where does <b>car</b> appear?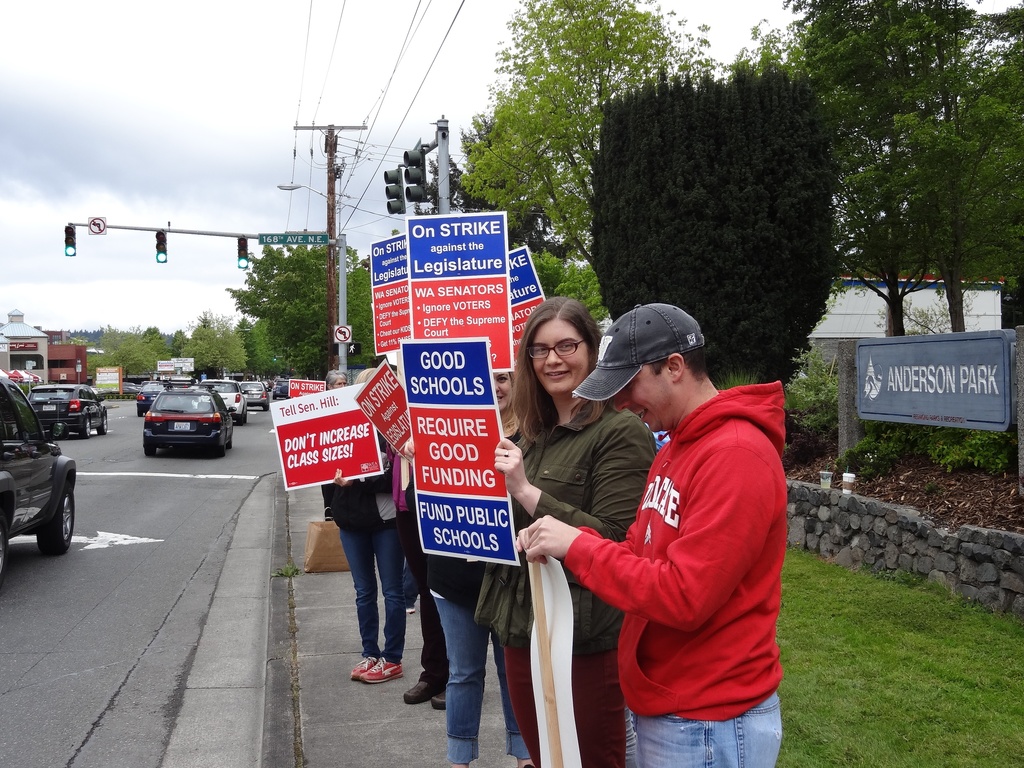
Appears at [x1=199, y1=381, x2=249, y2=417].
